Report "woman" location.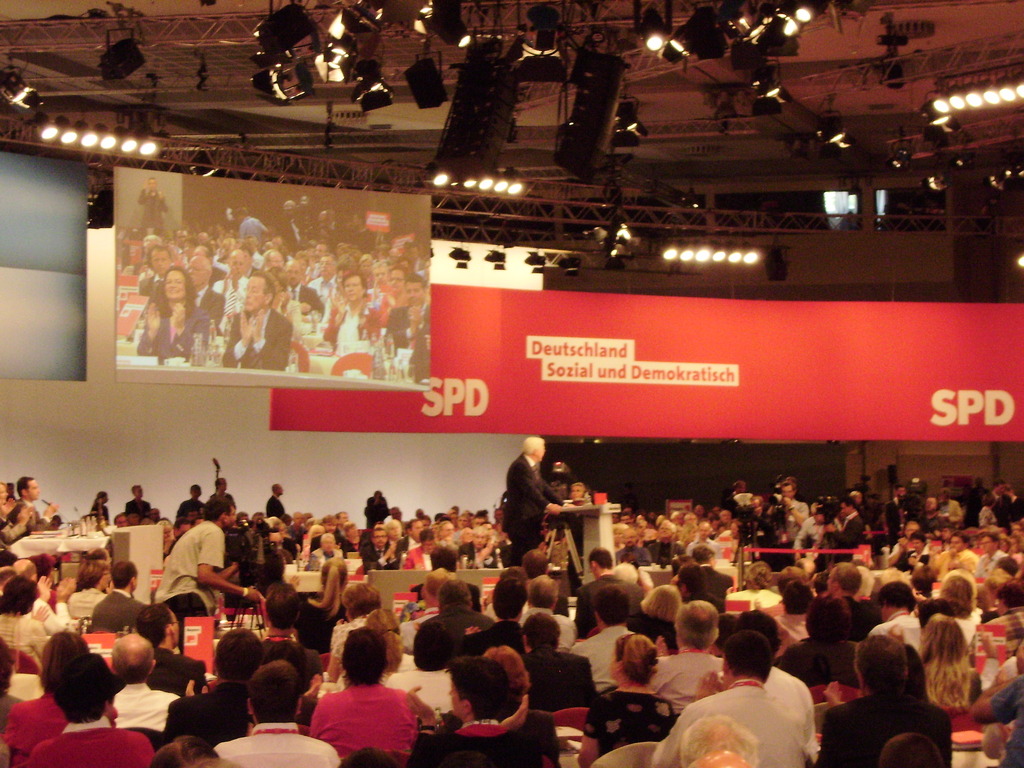
Report: crop(355, 607, 422, 686).
